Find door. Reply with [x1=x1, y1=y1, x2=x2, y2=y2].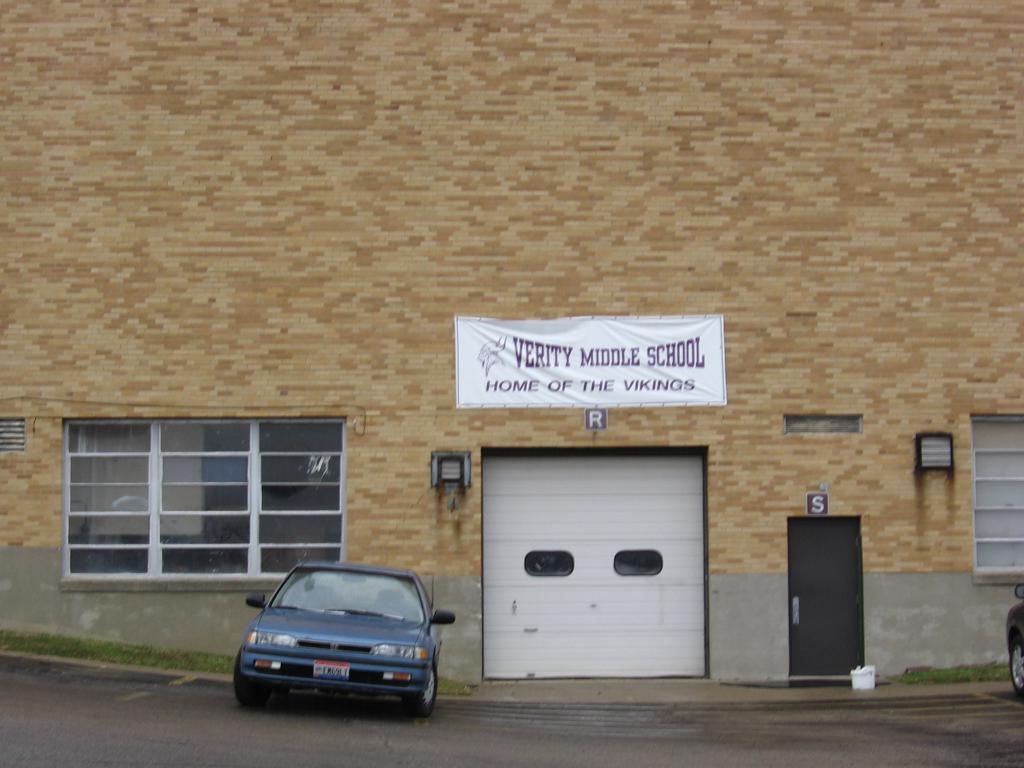
[x1=787, y1=506, x2=868, y2=690].
